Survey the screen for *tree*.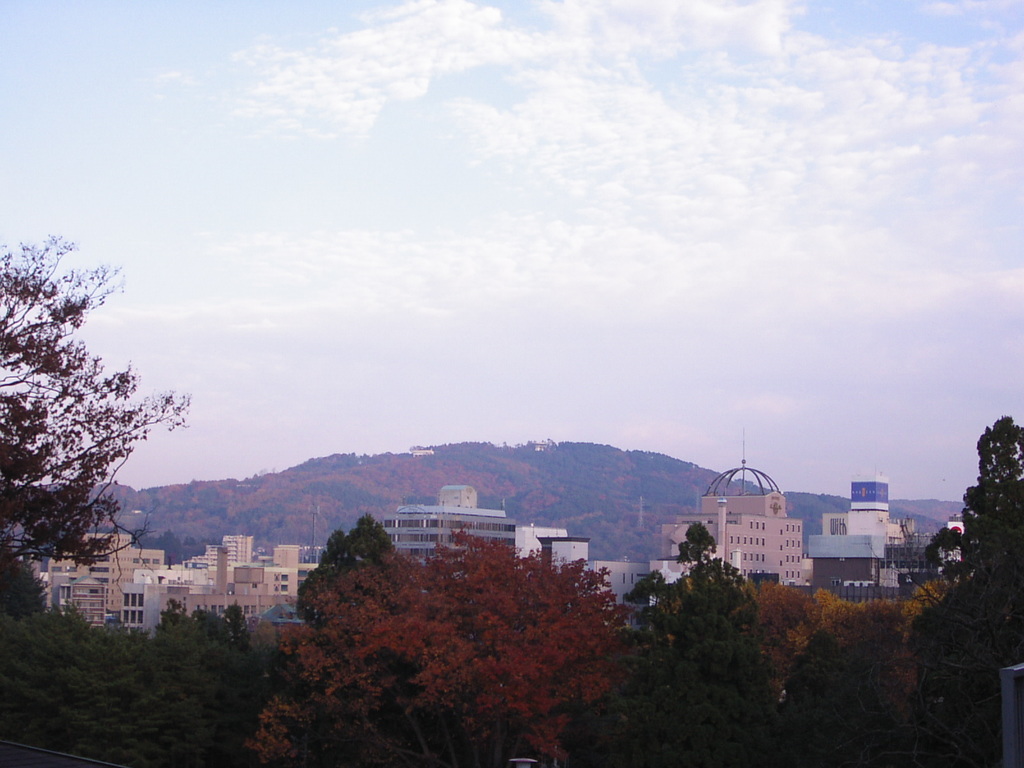
Survey found: BBox(239, 505, 545, 767).
